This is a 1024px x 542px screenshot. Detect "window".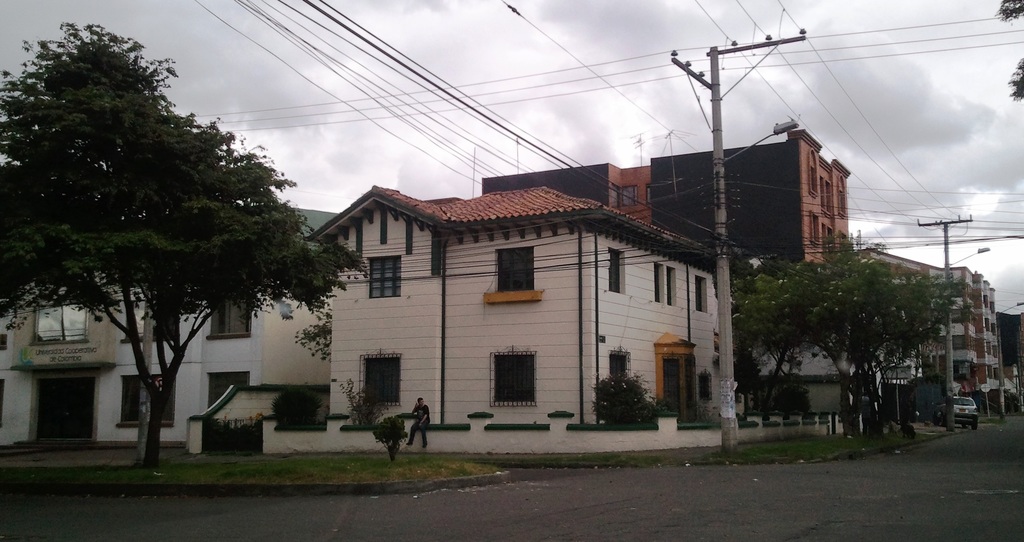
rect(698, 275, 711, 328).
